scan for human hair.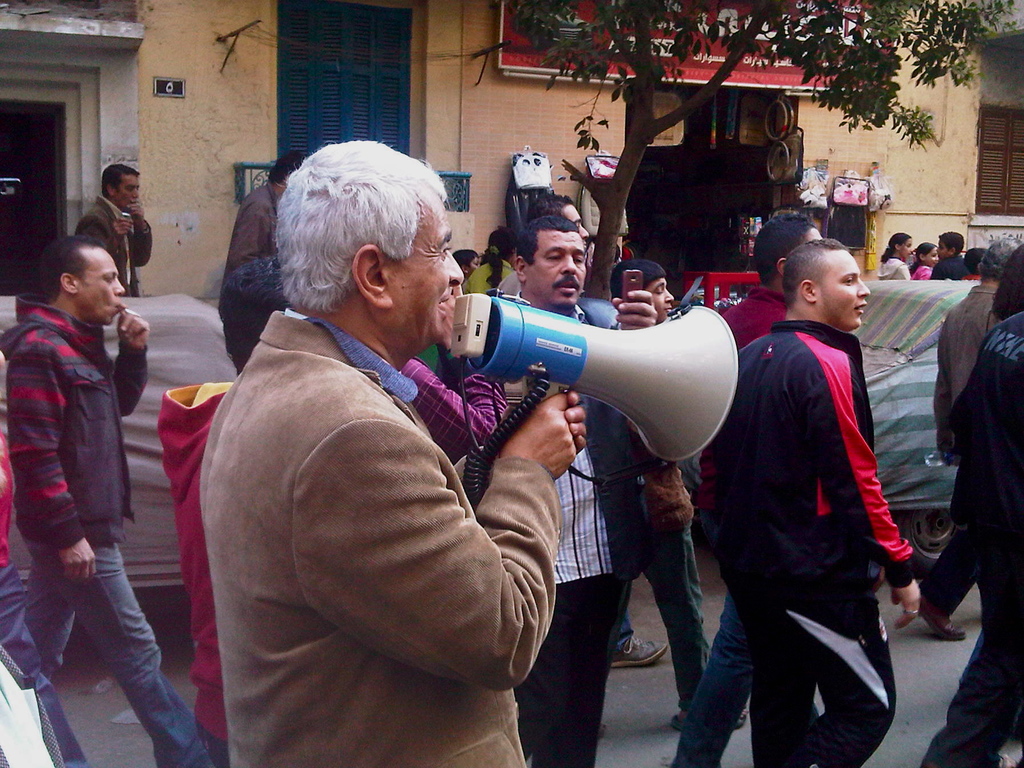
Scan result: <region>753, 211, 807, 281</region>.
